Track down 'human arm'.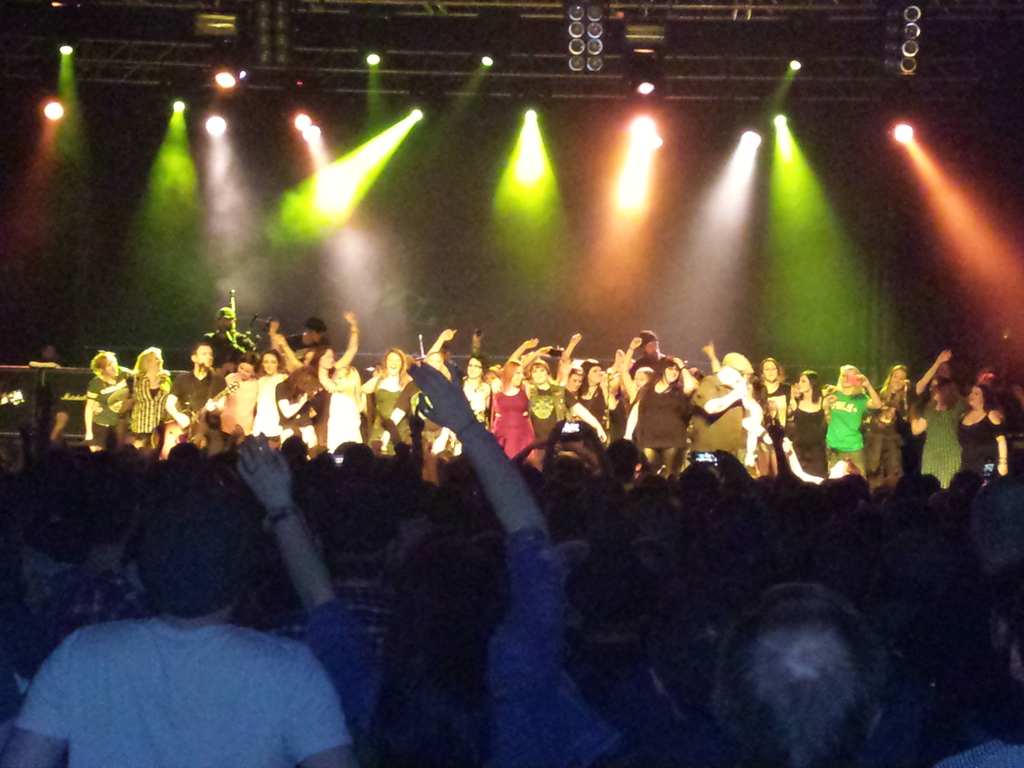
Tracked to [left=276, top=331, right=301, bottom=369].
